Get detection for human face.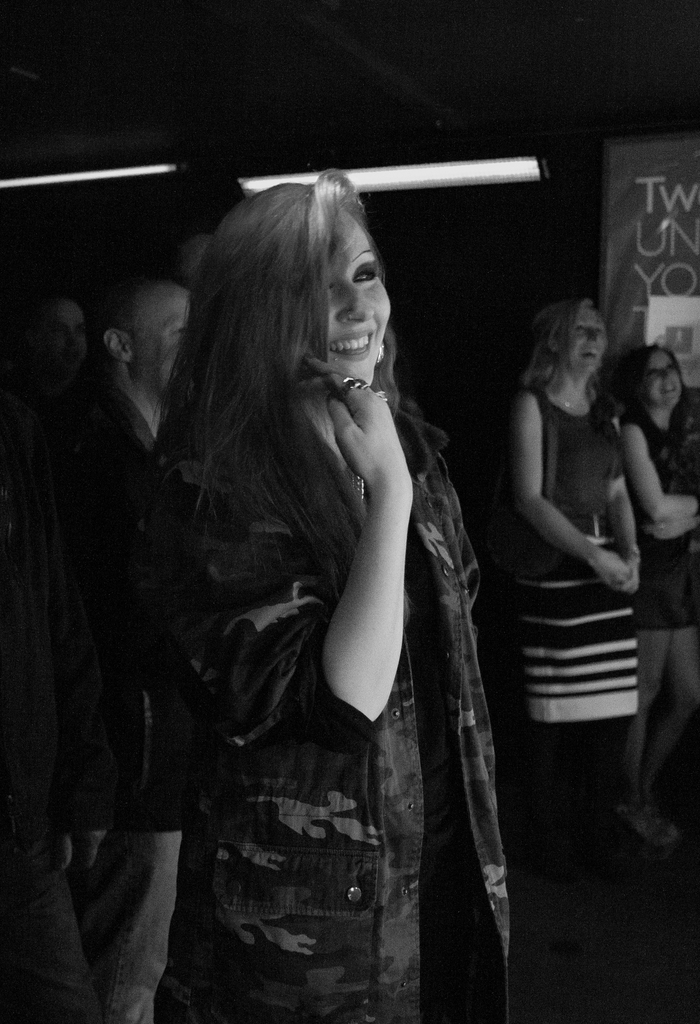
Detection: detection(319, 221, 393, 386).
